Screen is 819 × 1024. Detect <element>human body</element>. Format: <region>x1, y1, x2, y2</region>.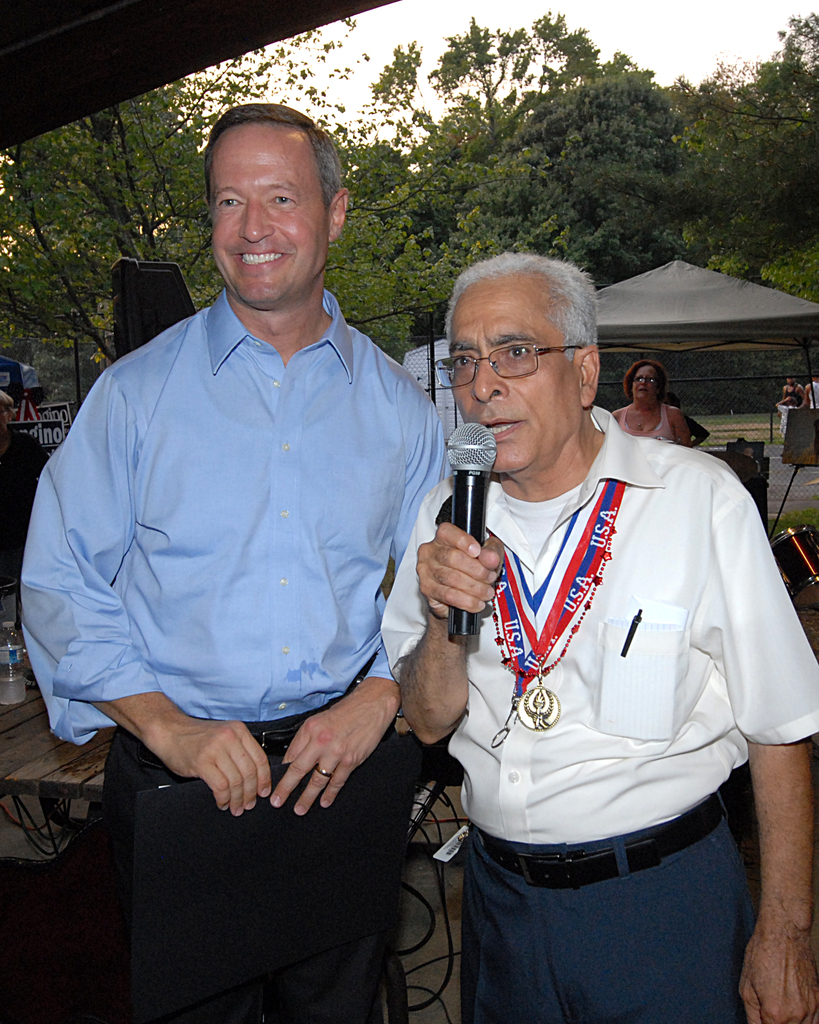
<region>17, 289, 451, 1022</region>.
